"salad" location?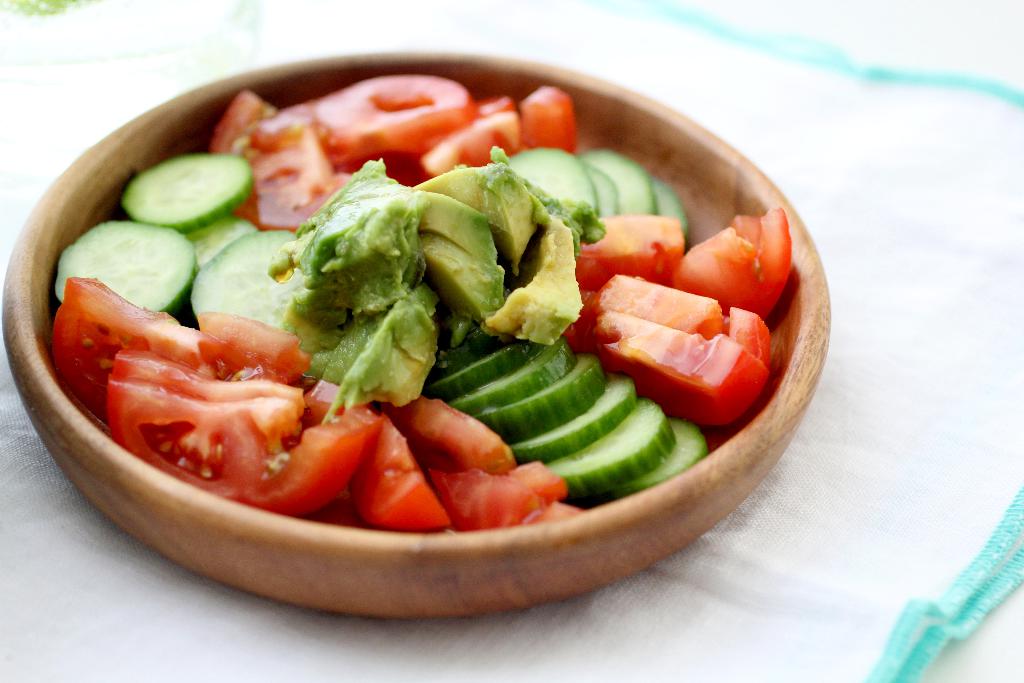
x1=20, y1=42, x2=827, y2=586
